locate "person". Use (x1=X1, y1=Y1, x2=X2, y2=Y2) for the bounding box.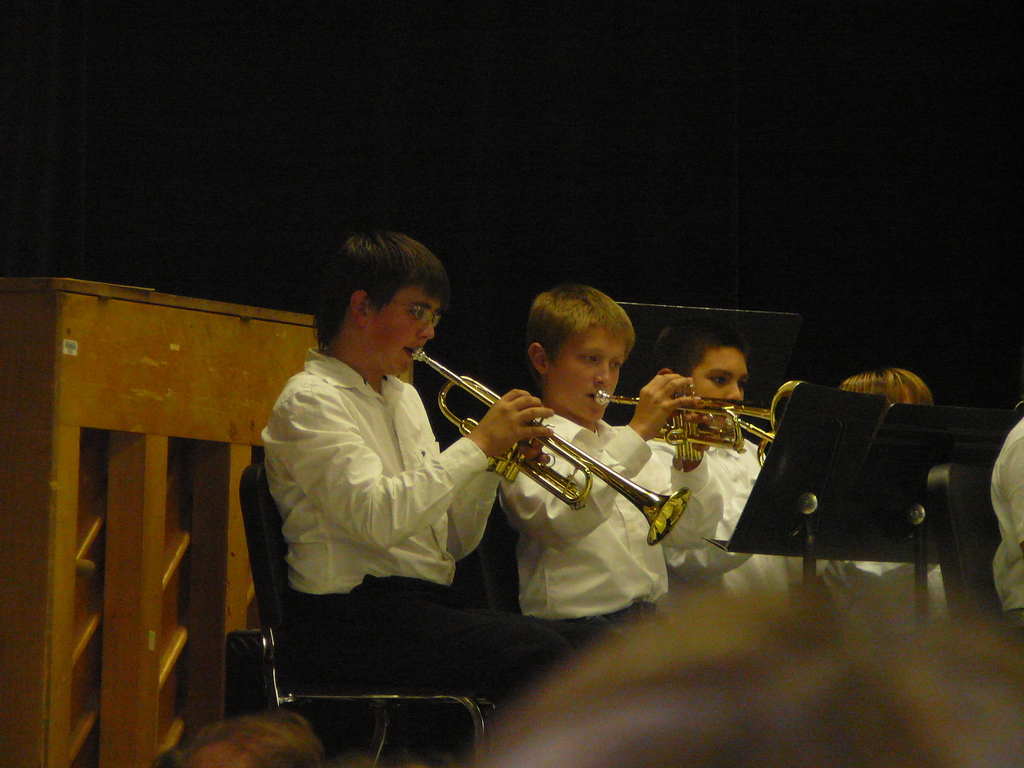
(x1=149, y1=710, x2=328, y2=767).
